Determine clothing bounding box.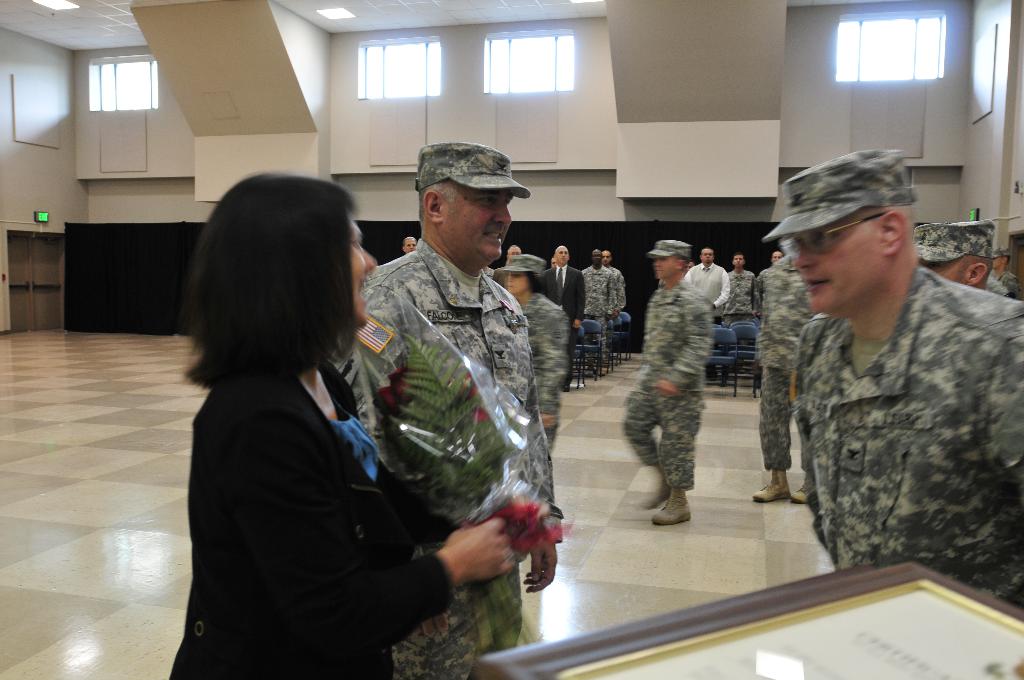
Determined: 678:252:730:314.
